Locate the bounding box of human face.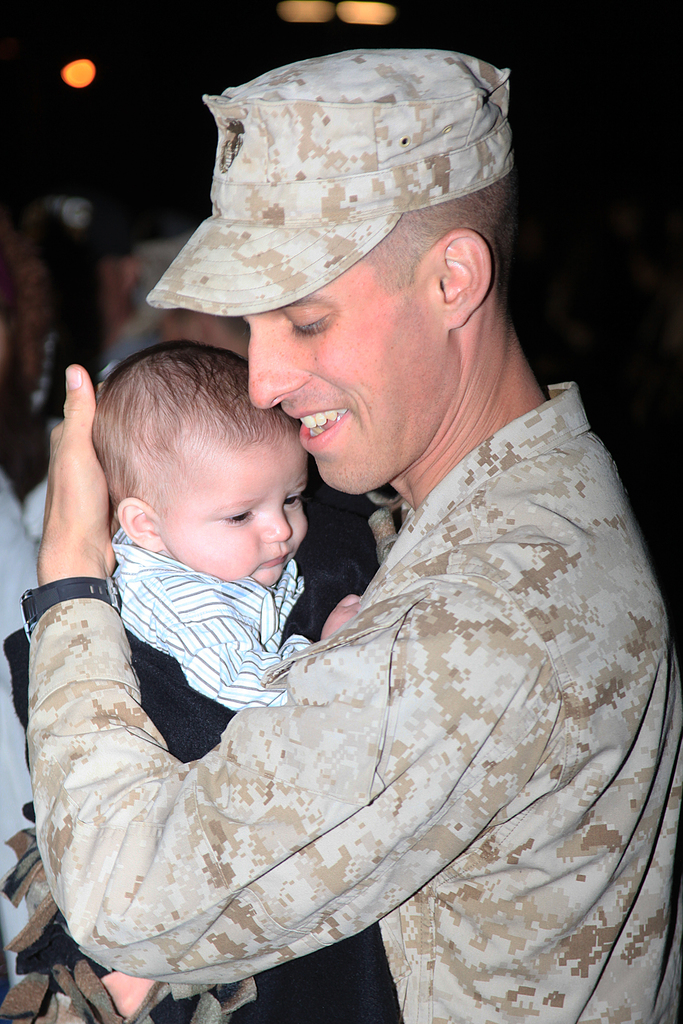
Bounding box: left=247, top=260, right=445, bottom=498.
